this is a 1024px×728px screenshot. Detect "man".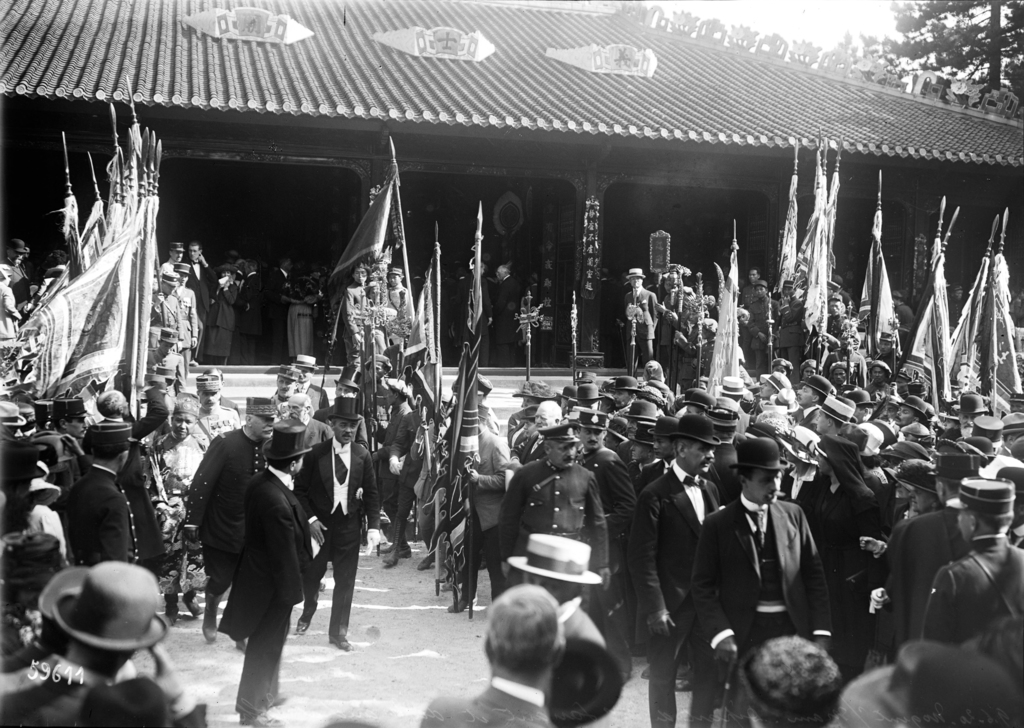
{"x1": 51, "y1": 424, "x2": 140, "y2": 566}.
